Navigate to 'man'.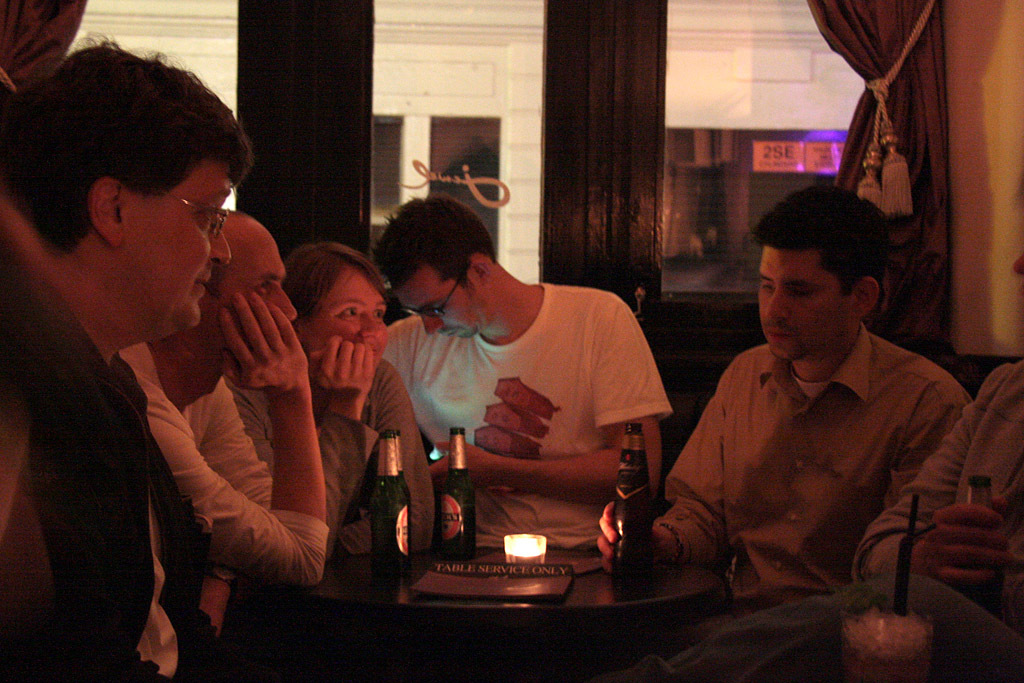
Navigation target: {"x1": 645, "y1": 198, "x2": 974, "y2": 635}.
